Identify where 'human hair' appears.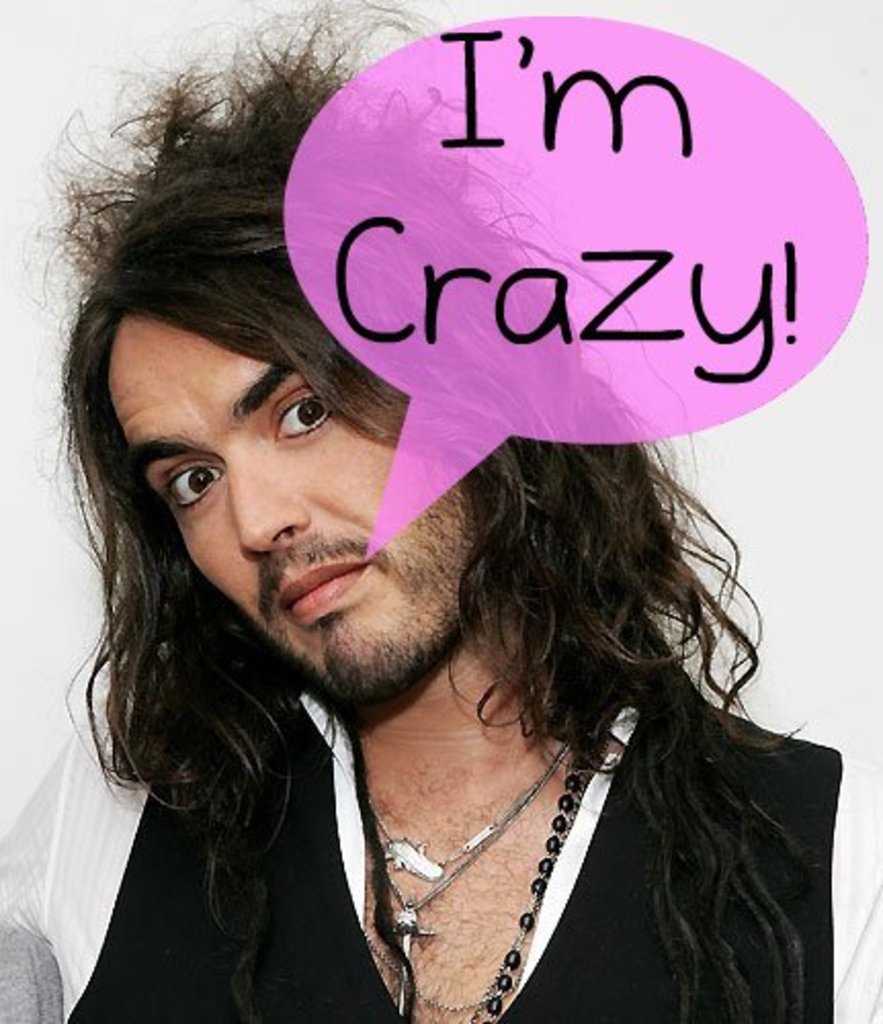
Appears at 23,88,828,965.
